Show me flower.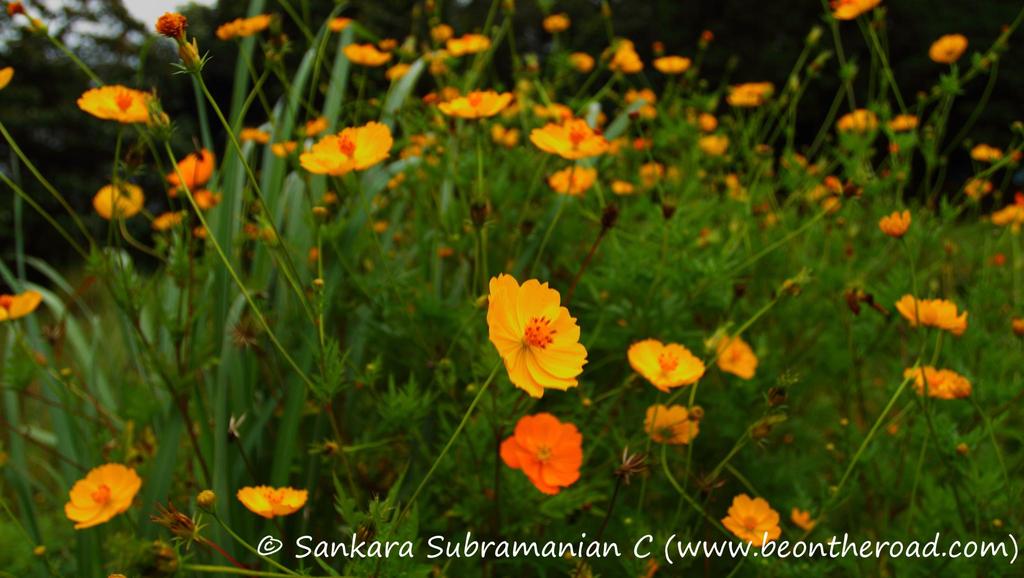
flower is here: 546, 13, 567, 31.
